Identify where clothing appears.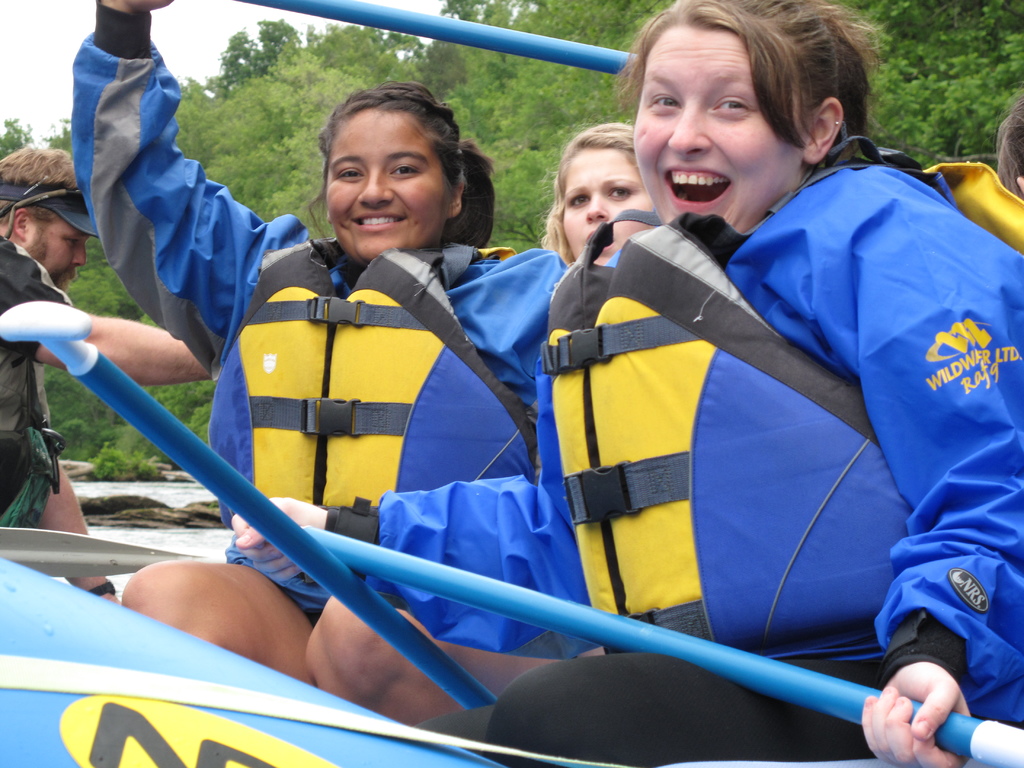
Appears at rect(0, 236, 86, 552).
